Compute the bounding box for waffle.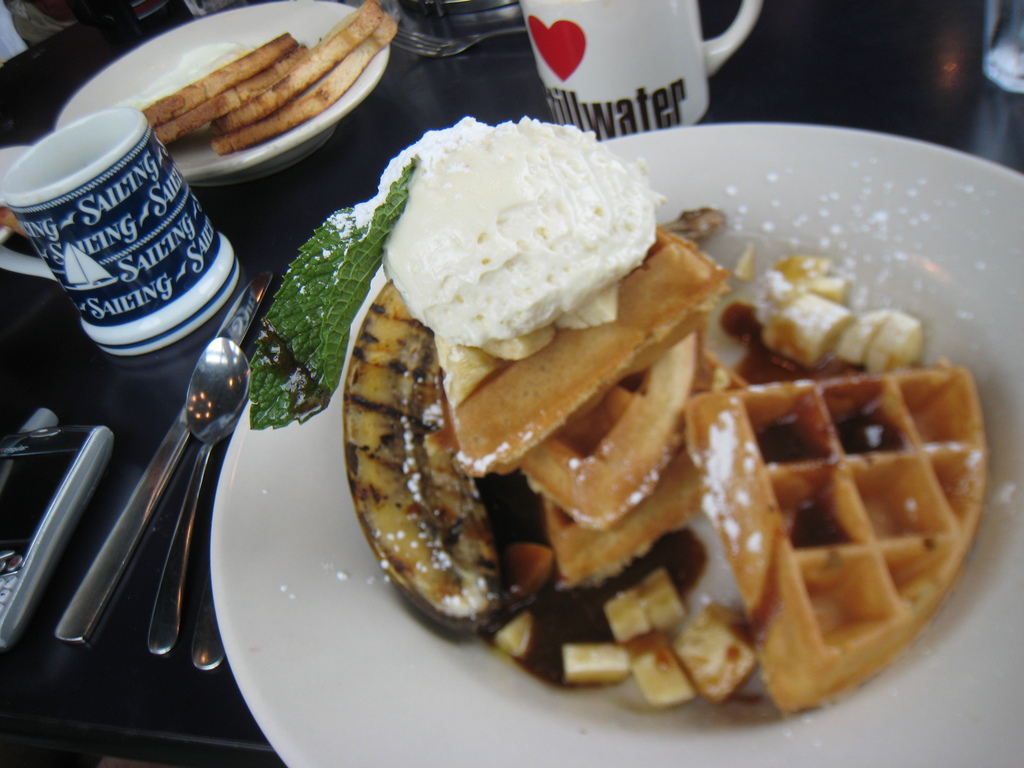
detection(431, 220, 733, 477).
